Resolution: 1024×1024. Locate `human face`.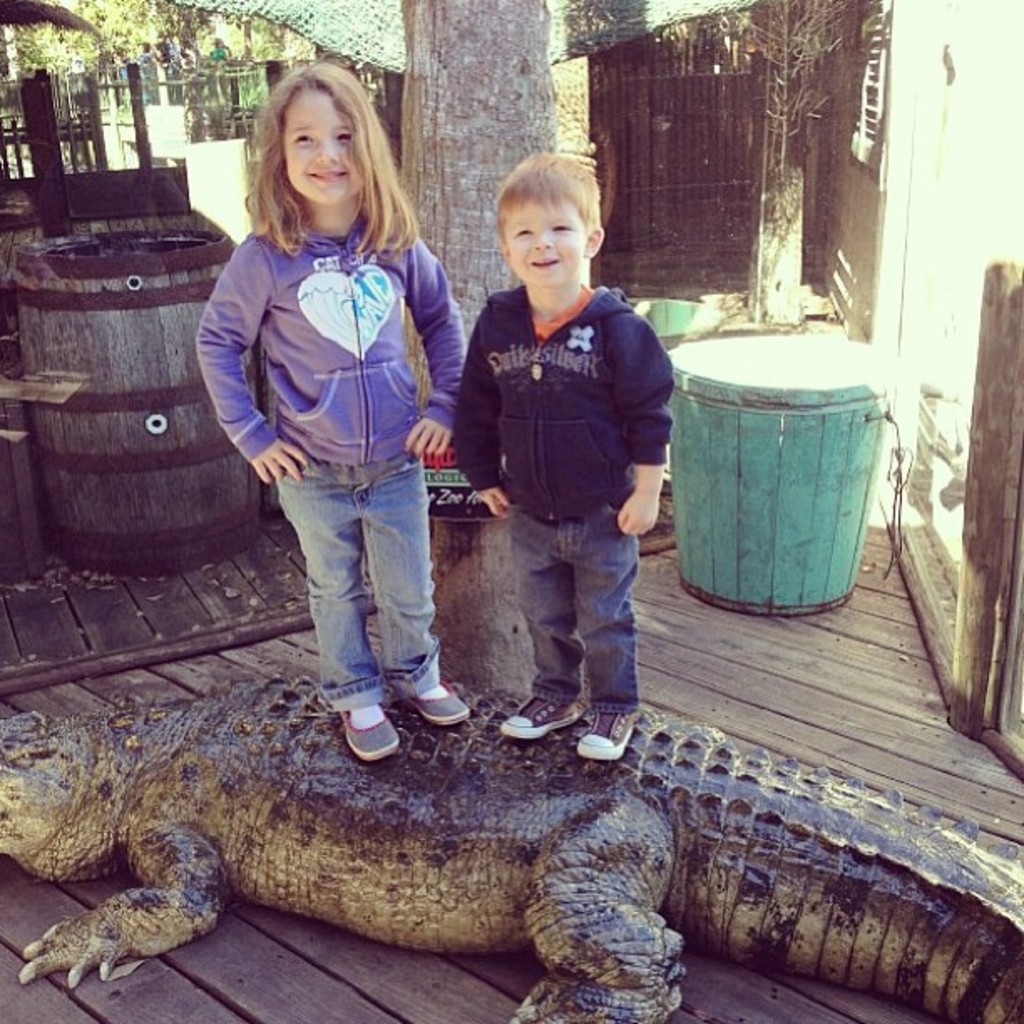
(x1=497, y1=196, x2=584, y2=294).
